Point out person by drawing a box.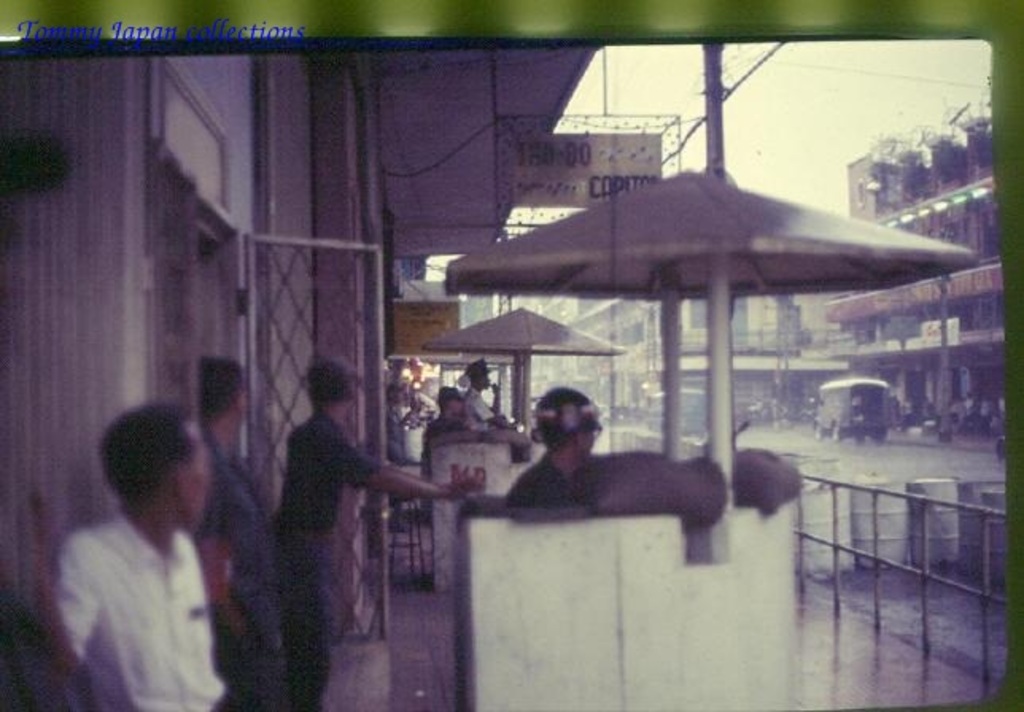
(280, 373, 488, 710).
